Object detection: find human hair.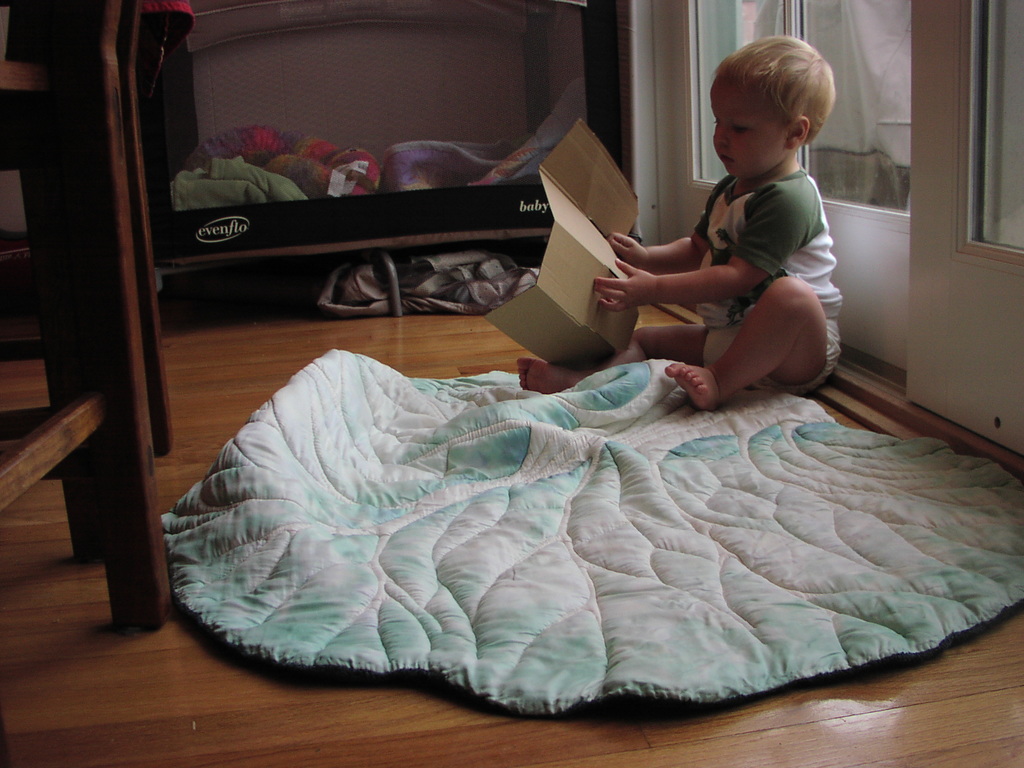
(left=719, top=29, right=830, bottom=164).
